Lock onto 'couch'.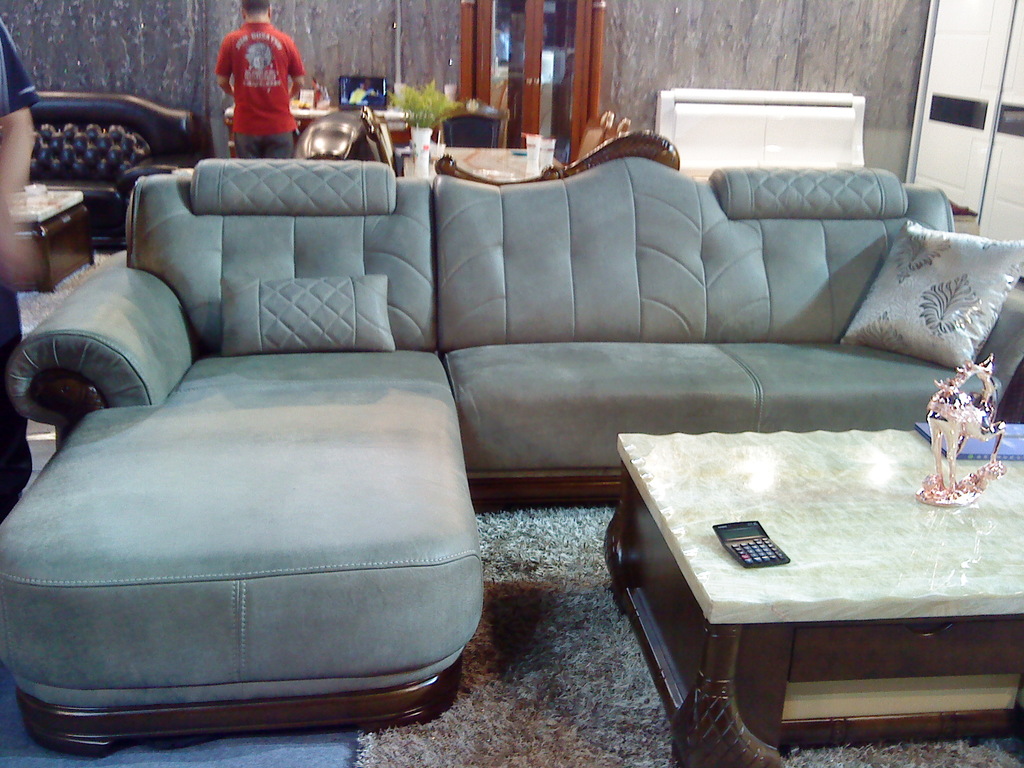
Locked: [22,90,205,255].
